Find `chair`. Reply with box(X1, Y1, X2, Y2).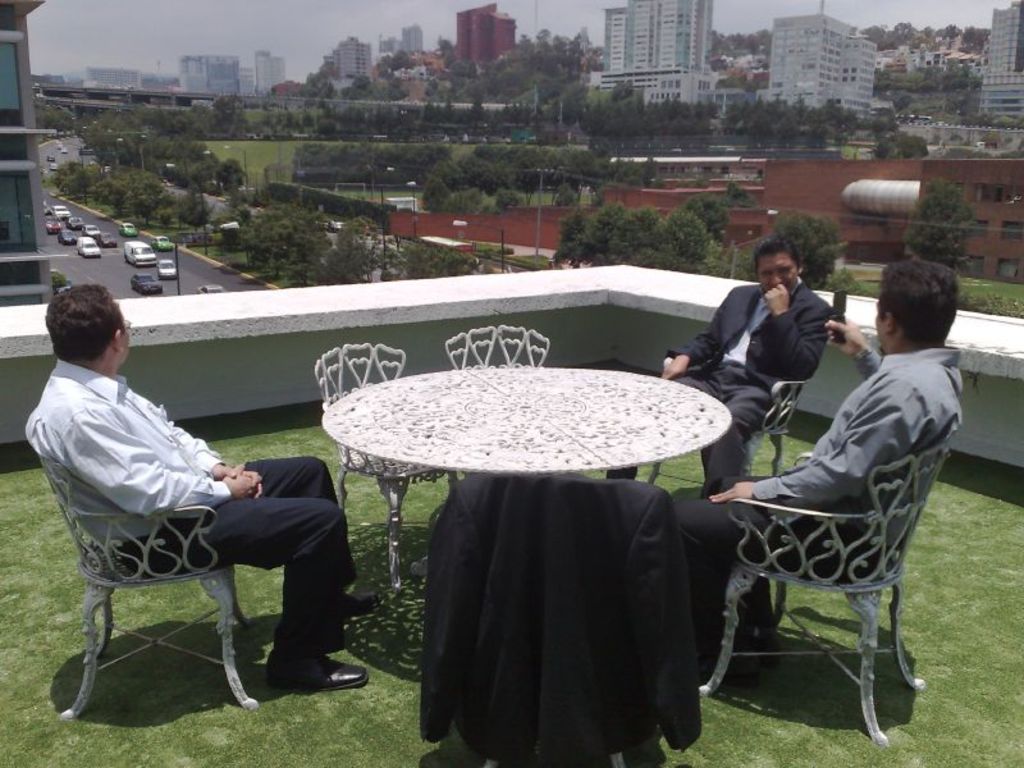
box(26, 431, 266, 712).
